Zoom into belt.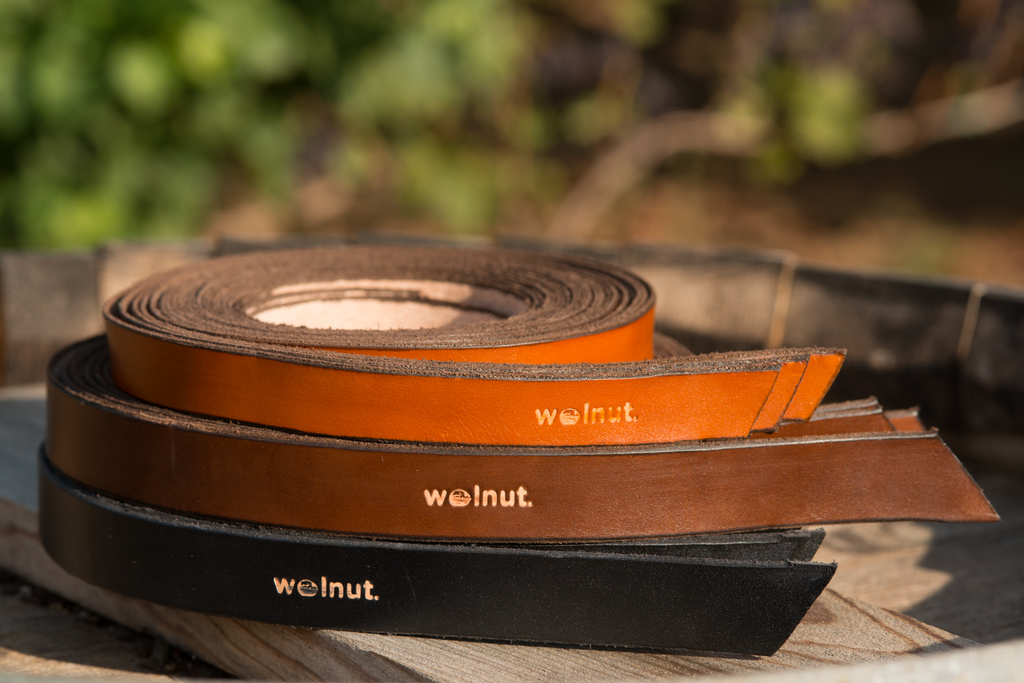
Zoom target: 42/332/1001/543.
